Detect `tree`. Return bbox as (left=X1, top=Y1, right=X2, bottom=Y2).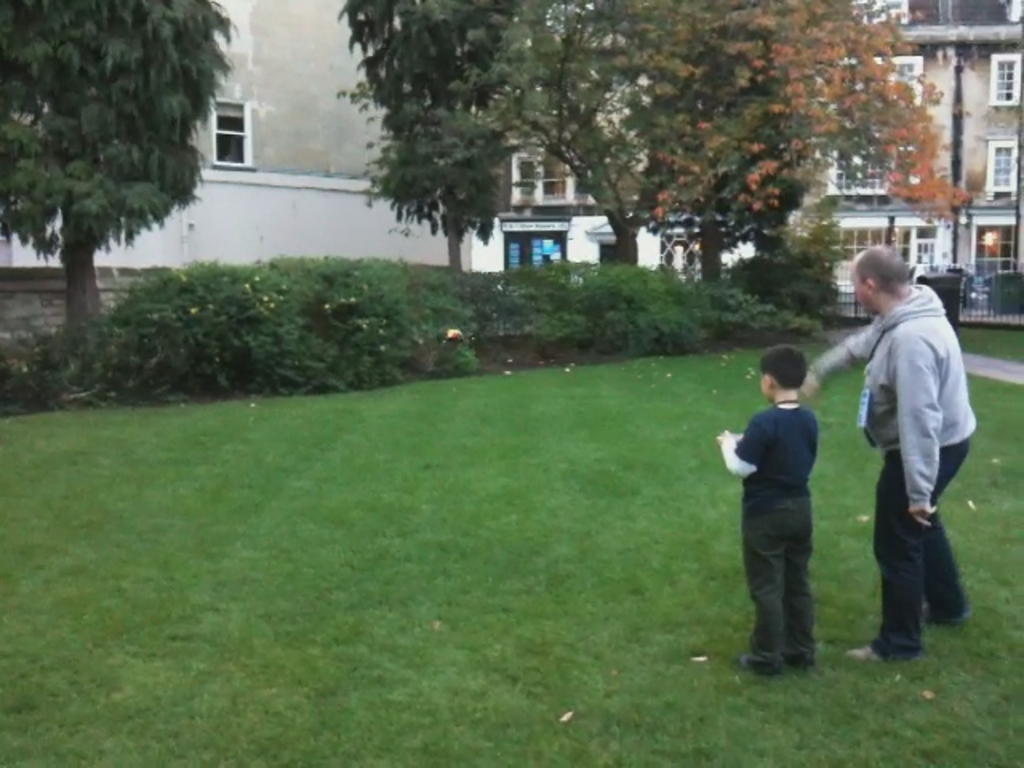
(left=13, top=0, right=222, bottom=365).
